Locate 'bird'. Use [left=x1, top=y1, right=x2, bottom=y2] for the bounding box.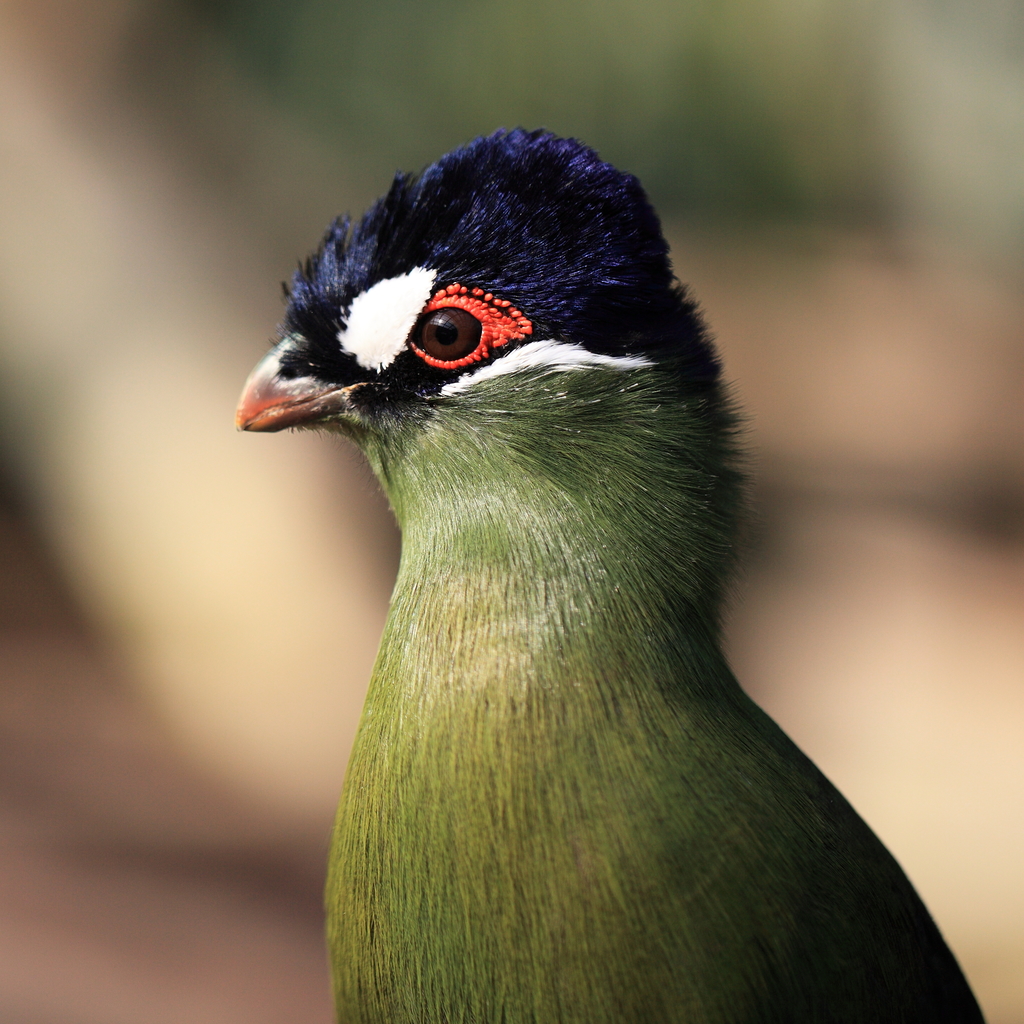
[left=238, top=124, right=972, bottom=1023].
